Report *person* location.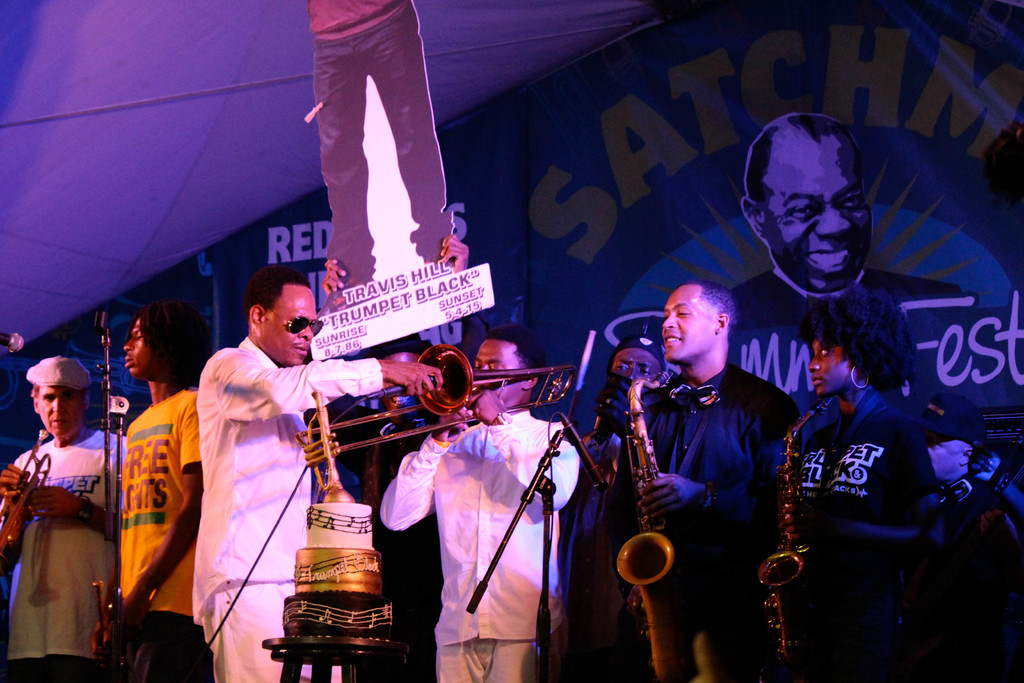
Report: pyautogui.locateOnScreen(628, 114, 1020, 460).
